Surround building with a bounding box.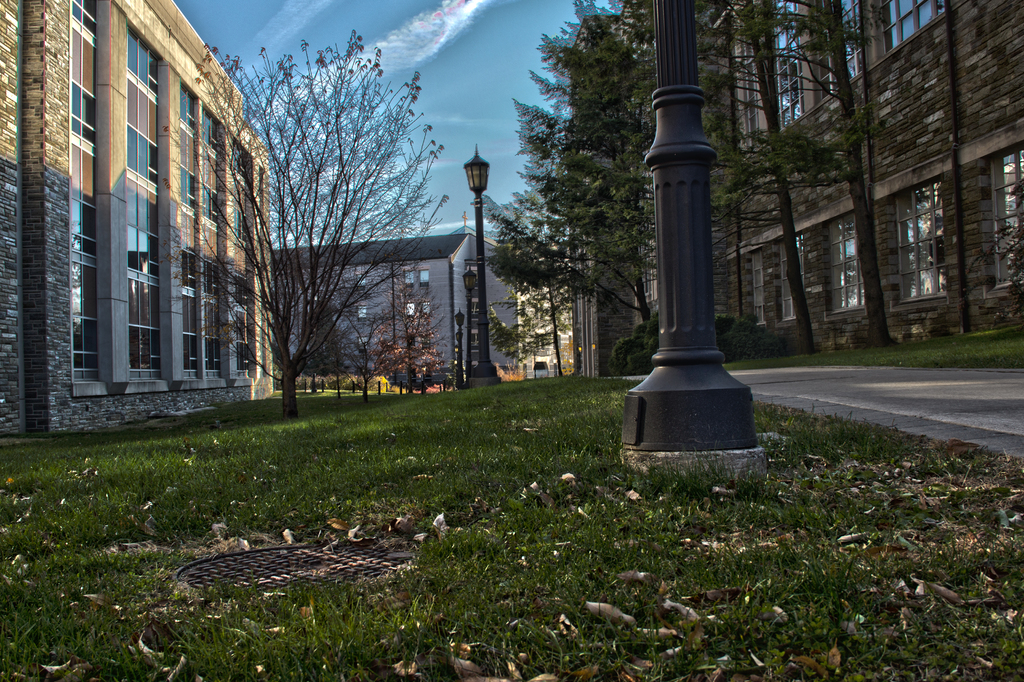
left=19, top=0, right=284, bottom=429.
